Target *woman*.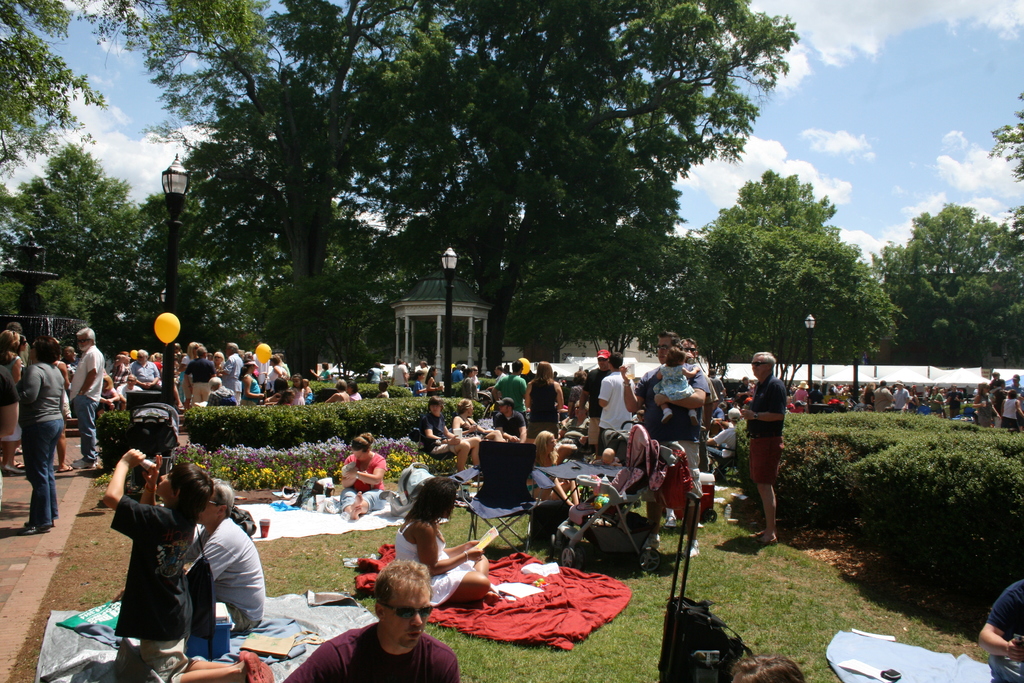
Target region: locate(394, 472, 502, 611).
